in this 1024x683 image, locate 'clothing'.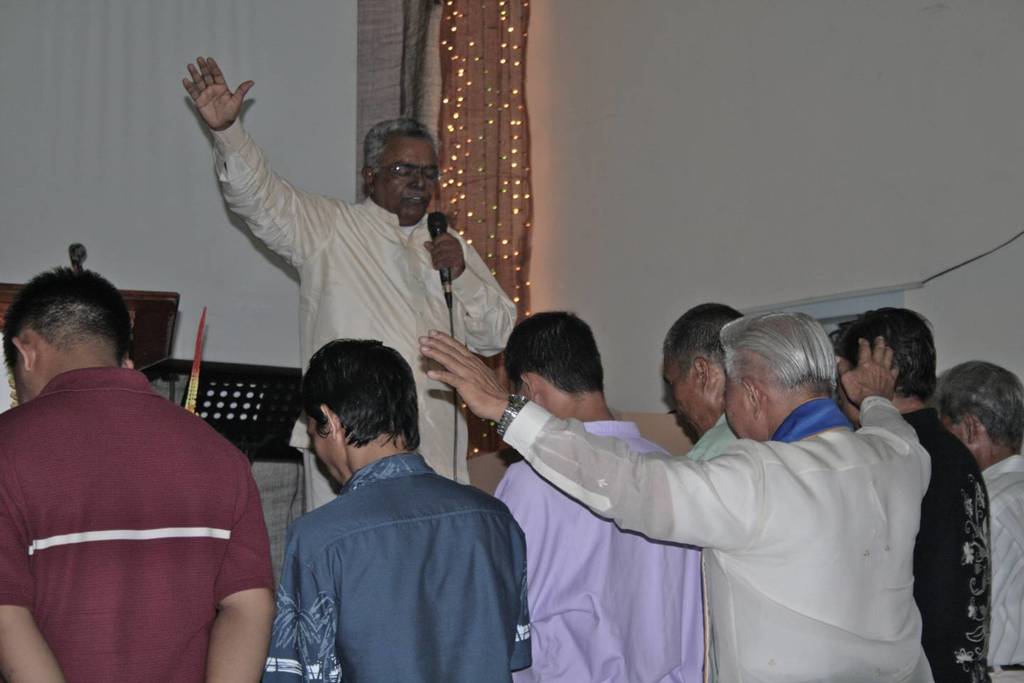
Bounding box: 972,450,1023,682.
